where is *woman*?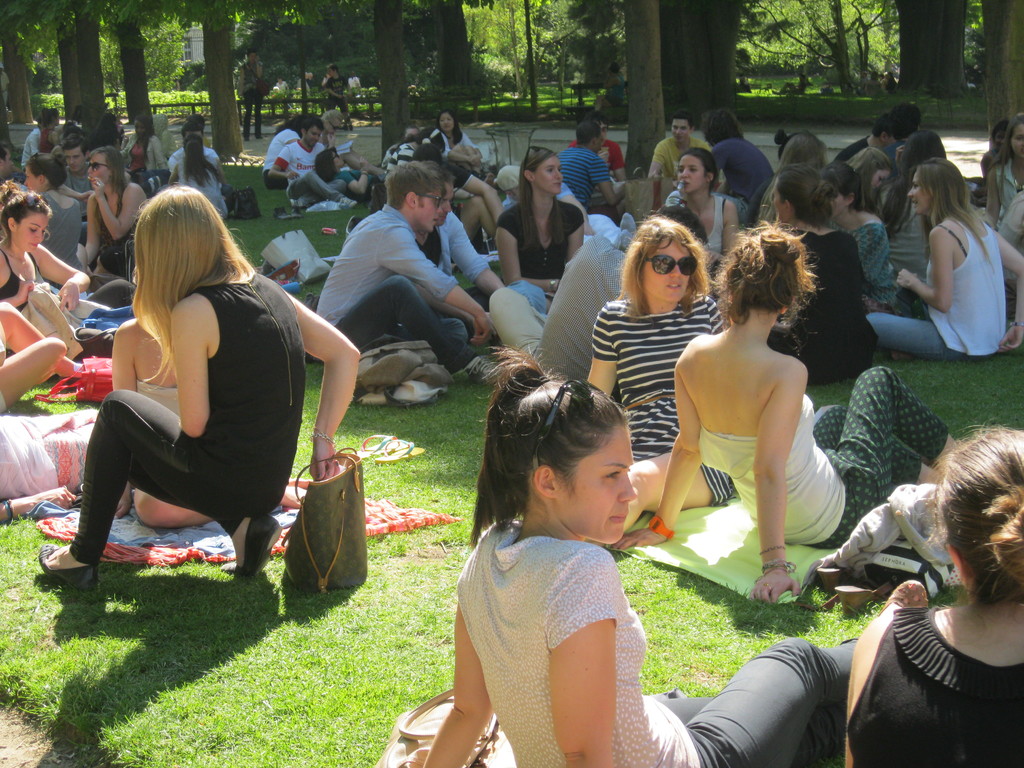
l=84, t=147, r=161, b=273.
